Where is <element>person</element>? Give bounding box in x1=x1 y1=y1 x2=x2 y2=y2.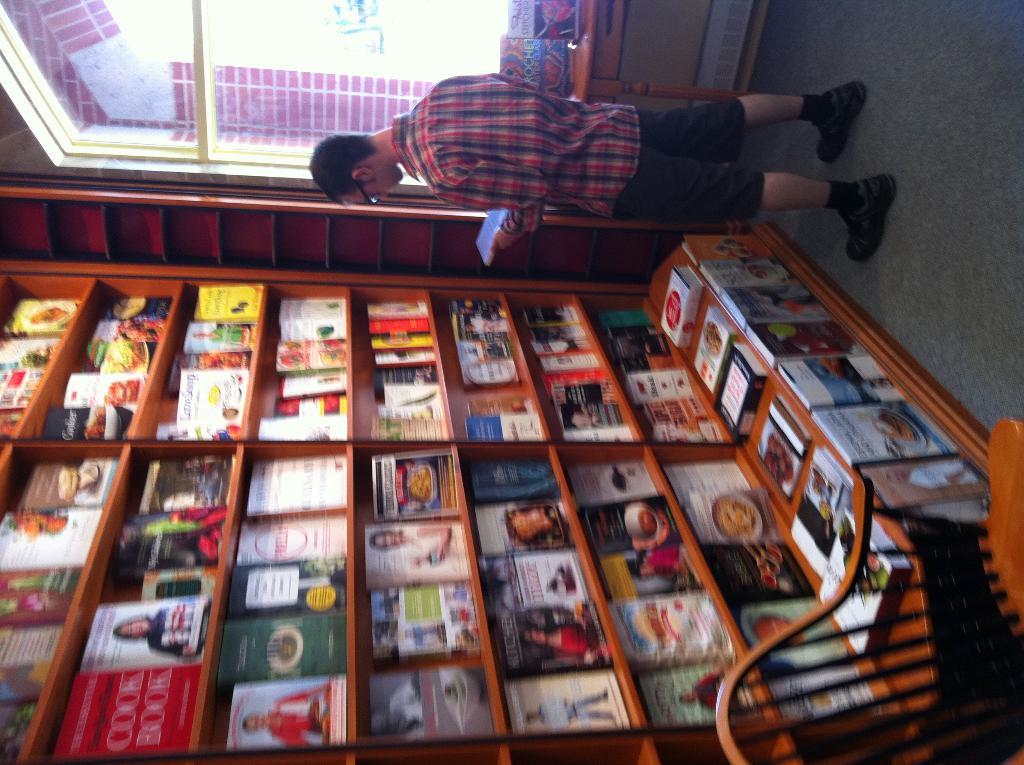
x1=370 y1=524 x2=460 y2=570.
